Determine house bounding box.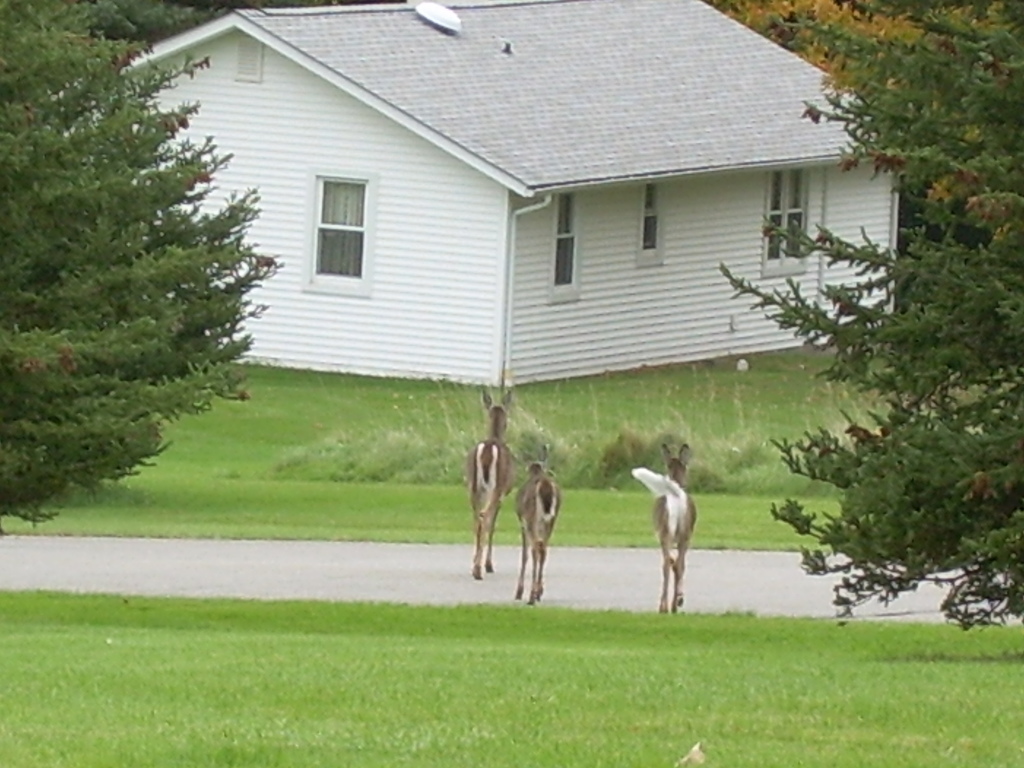
Determined: bbox=[104, 1, 959, 476].
